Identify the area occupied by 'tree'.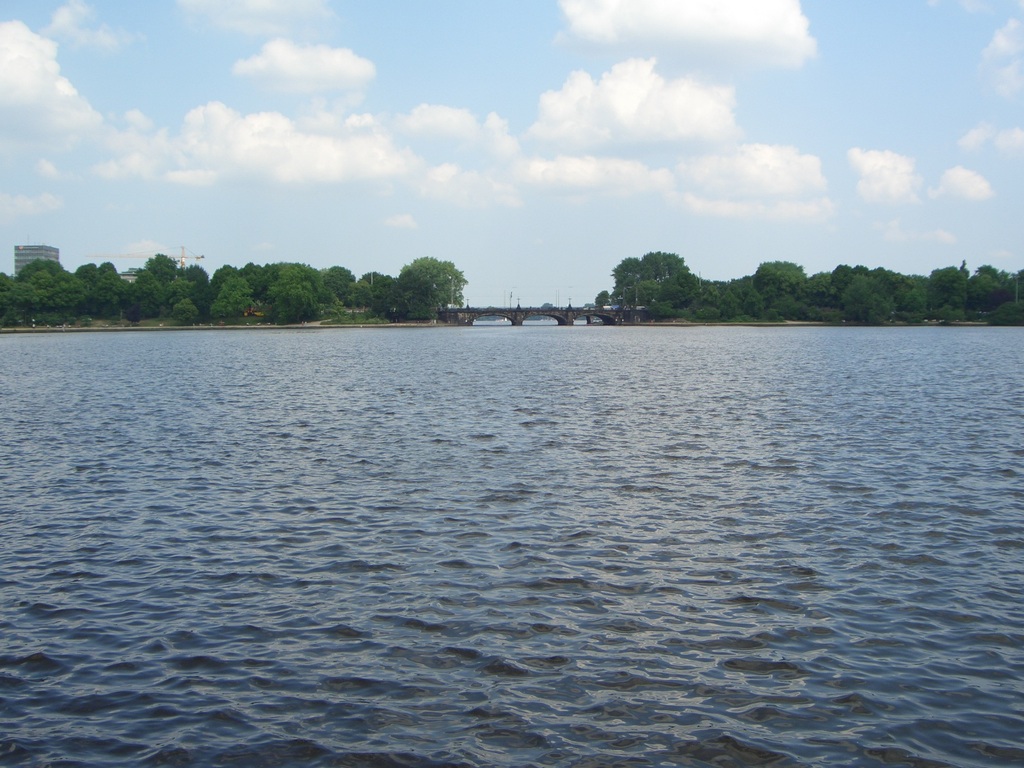
Area: <region>631, 272, 662, 300</region>.
